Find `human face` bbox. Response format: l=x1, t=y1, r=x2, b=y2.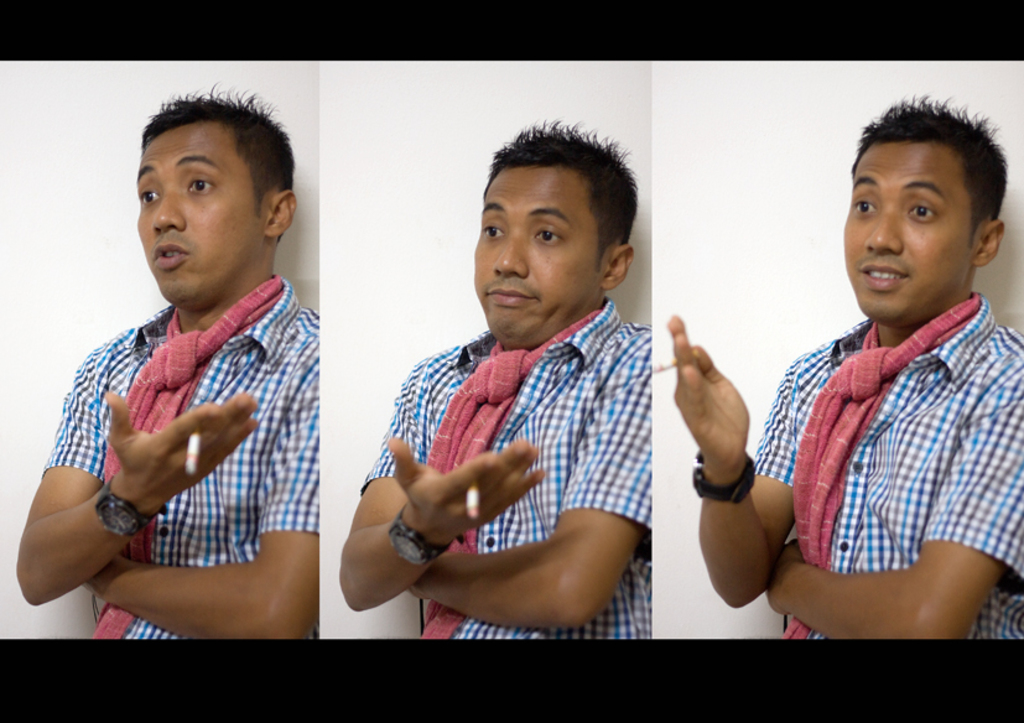
l=474, t=168, r=609, b=350.
